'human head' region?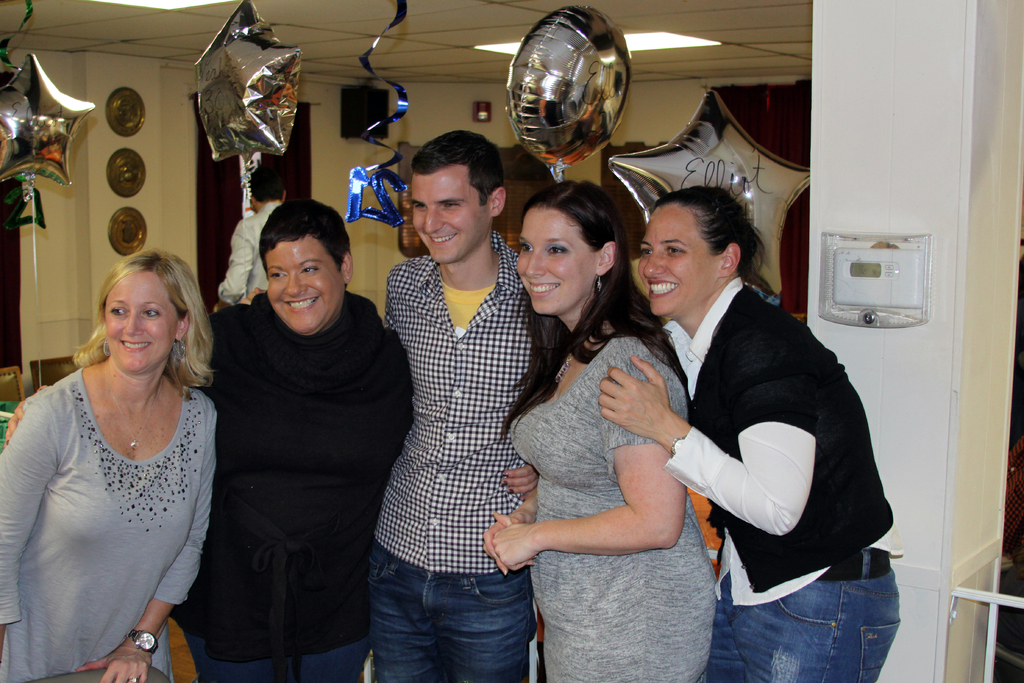
bbox=[80, 252, 193, 383]
